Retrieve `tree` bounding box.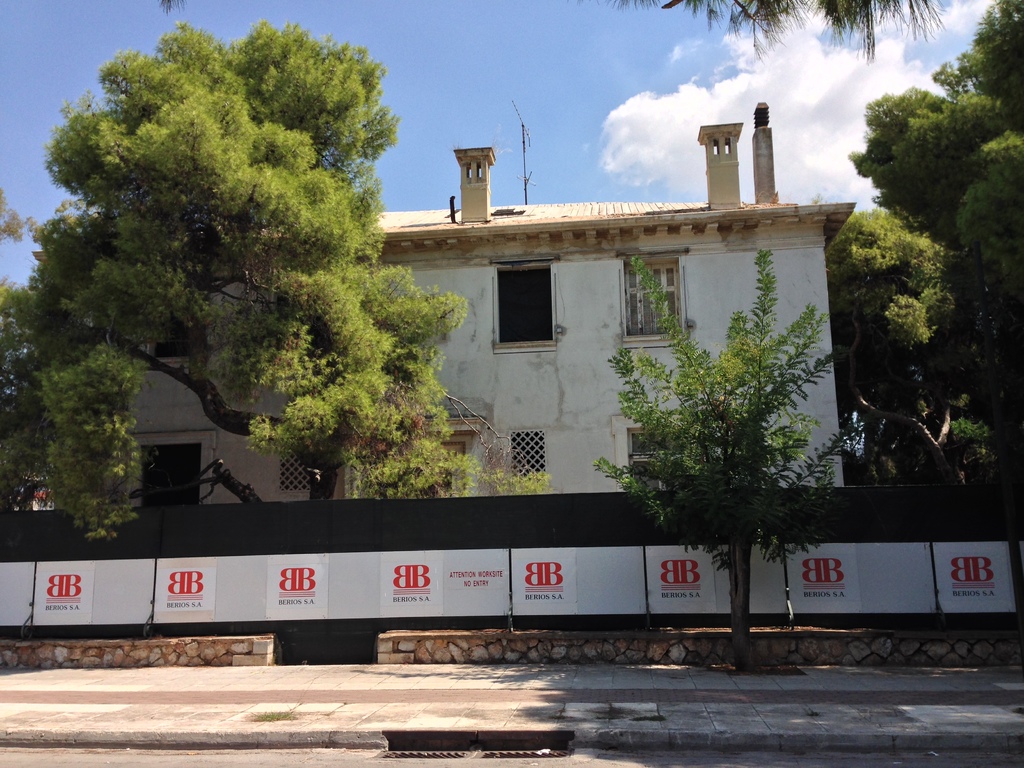
Bounding box: x1=844 y1=0 x2=1023 y2=537.
